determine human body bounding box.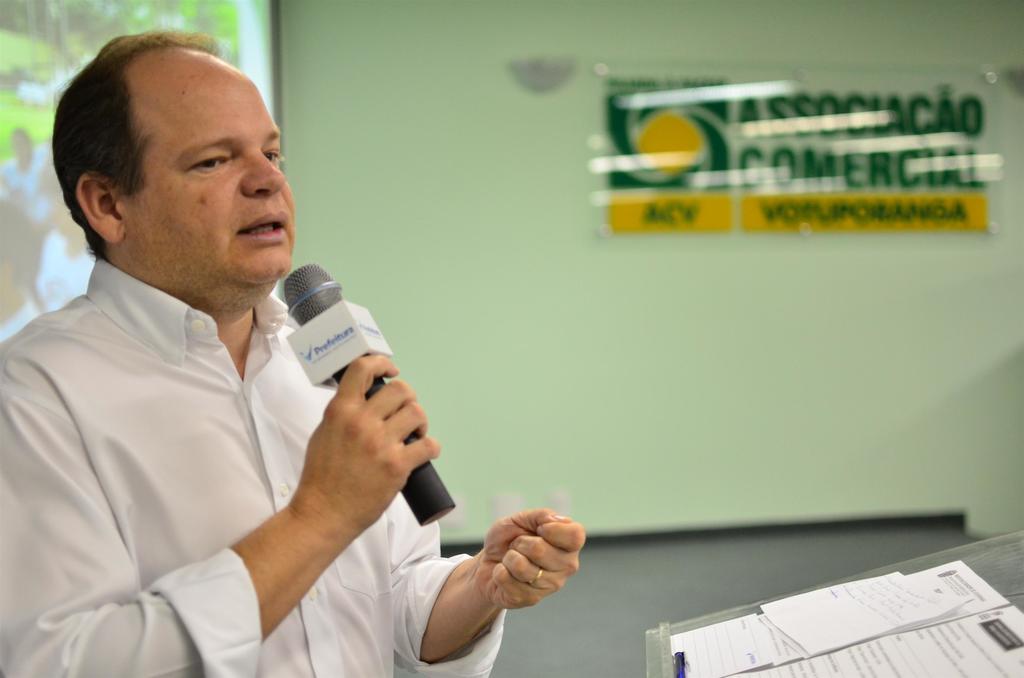
Determined: [left=3, top=132, right=454, bottom=677].
